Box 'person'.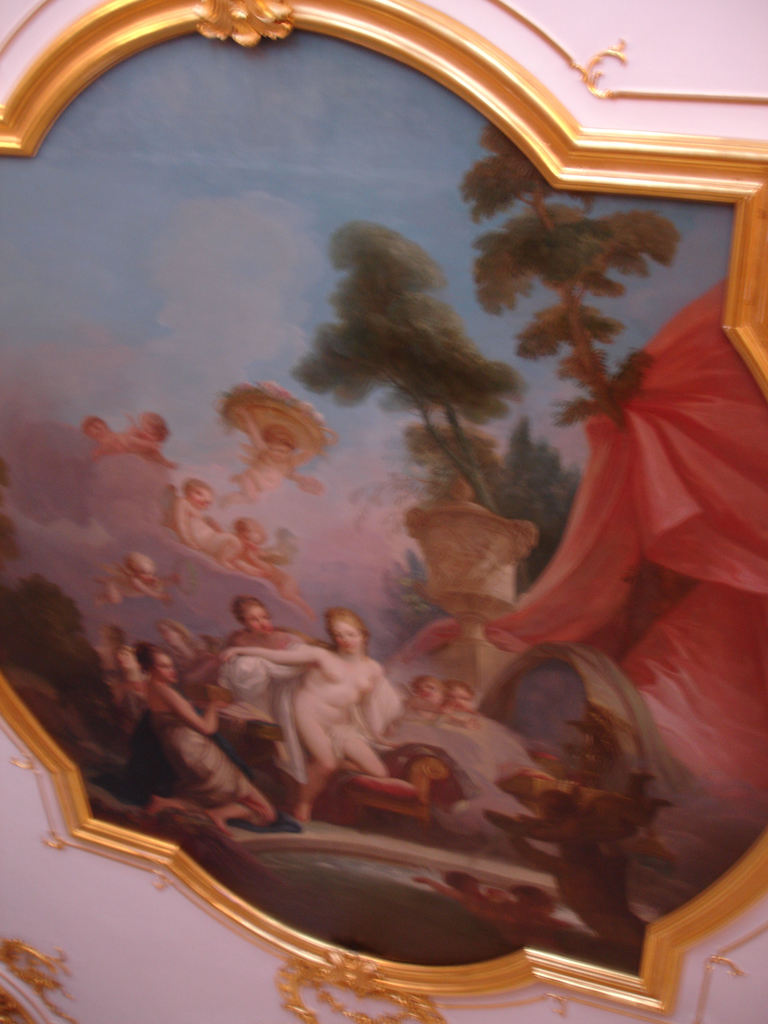
95, 554, 180, 611.
